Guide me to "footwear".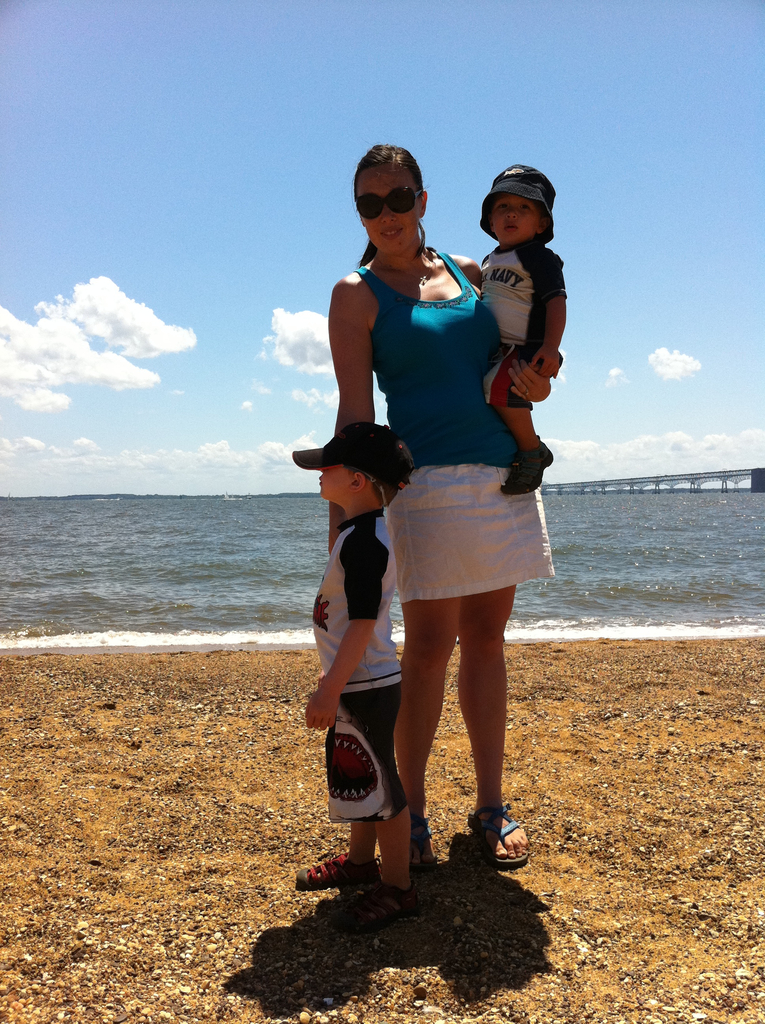
Guidance: [x1=353, y1=867, x2=424, y2=920].
